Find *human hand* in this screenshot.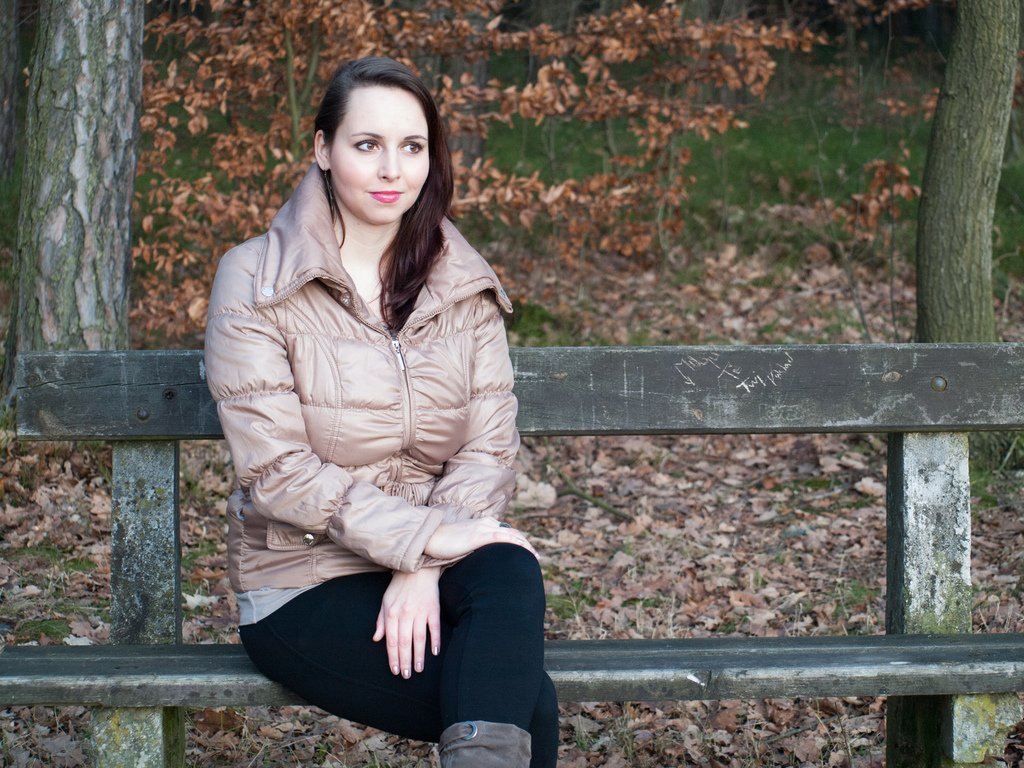
The bounding box for *human hand* is (424,514,543,560).
